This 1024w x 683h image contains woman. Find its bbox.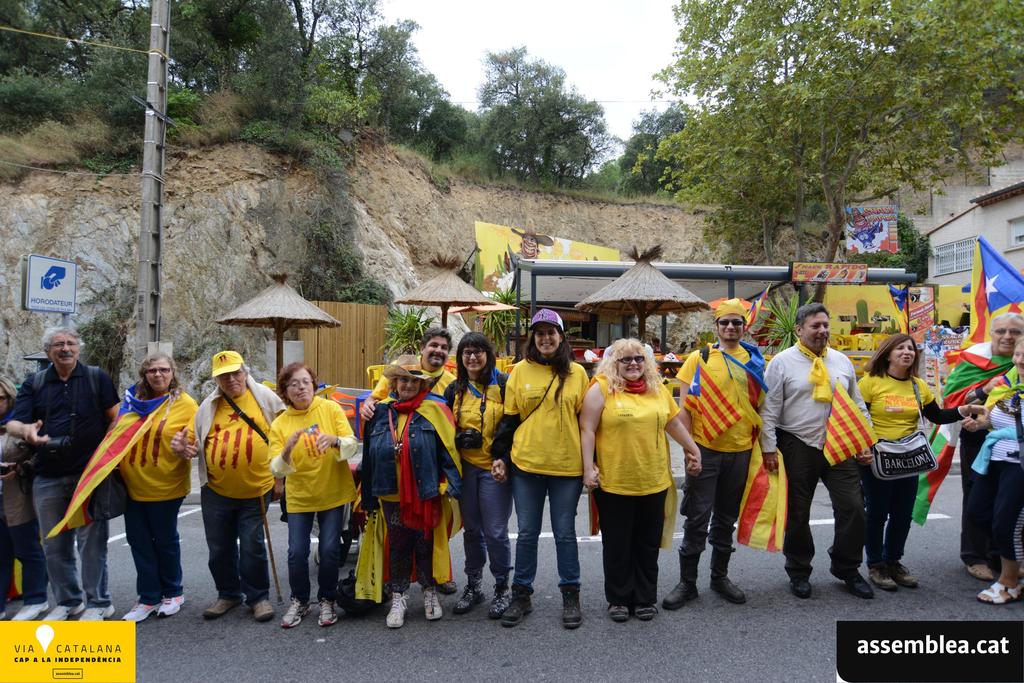
{"left": 440, "top": 333, "right": 515, "bottom": 618}.
